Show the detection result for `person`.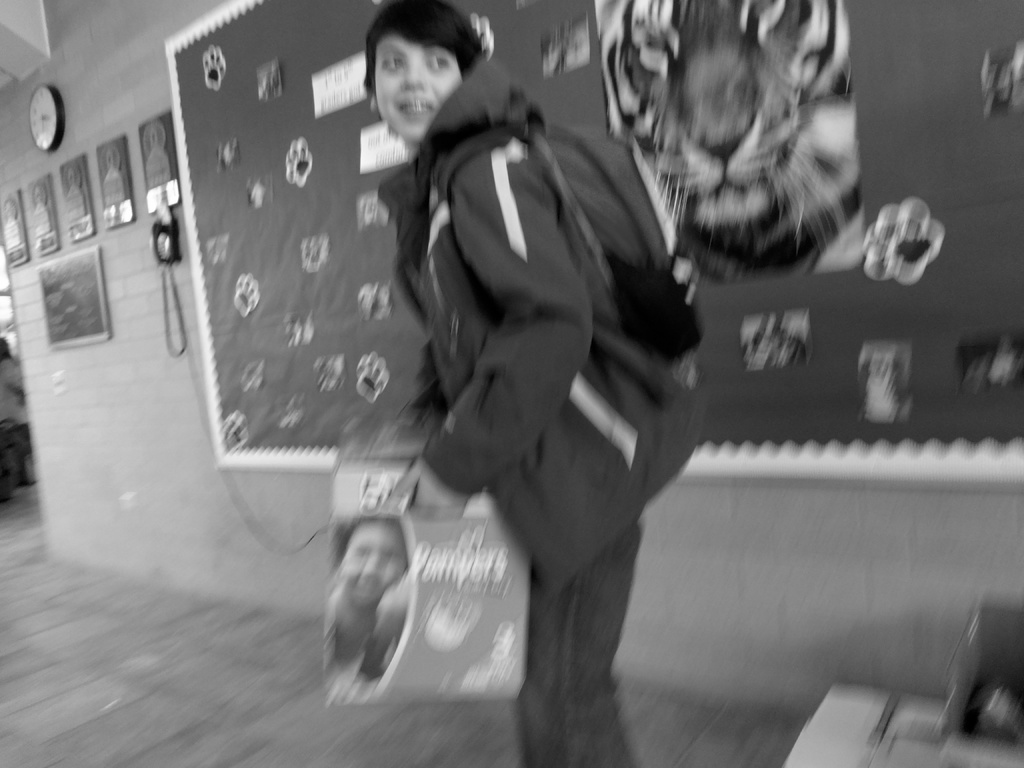
select_region(324, 522, 413, 714).
